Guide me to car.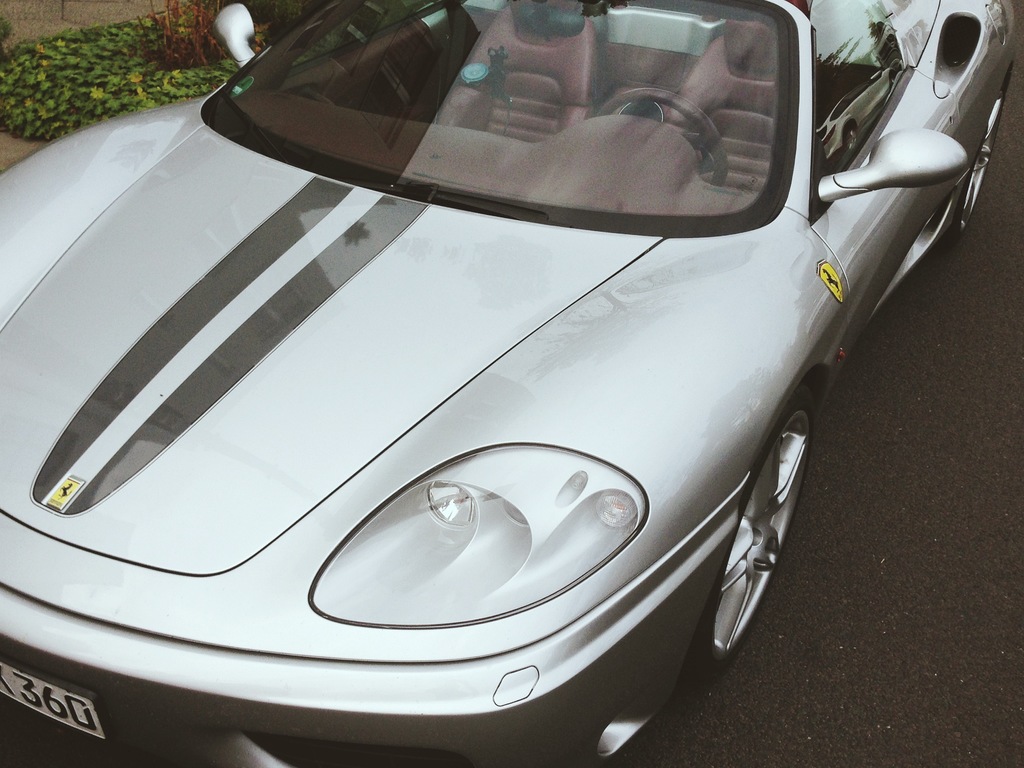
Guidance: bbox(0, 0, 1023, 767).
